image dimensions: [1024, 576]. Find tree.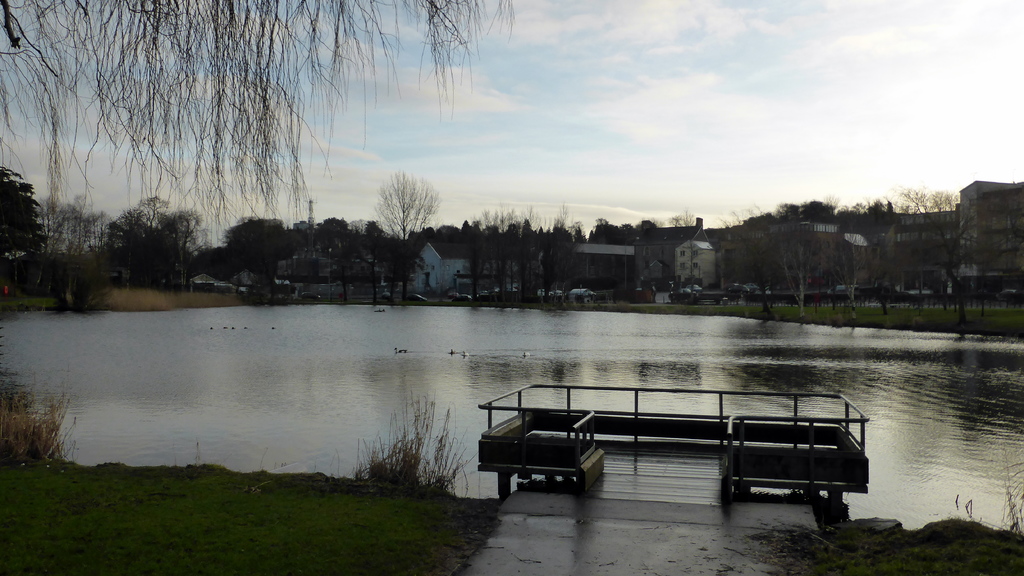
BBox(0, 0, 520, 221).
